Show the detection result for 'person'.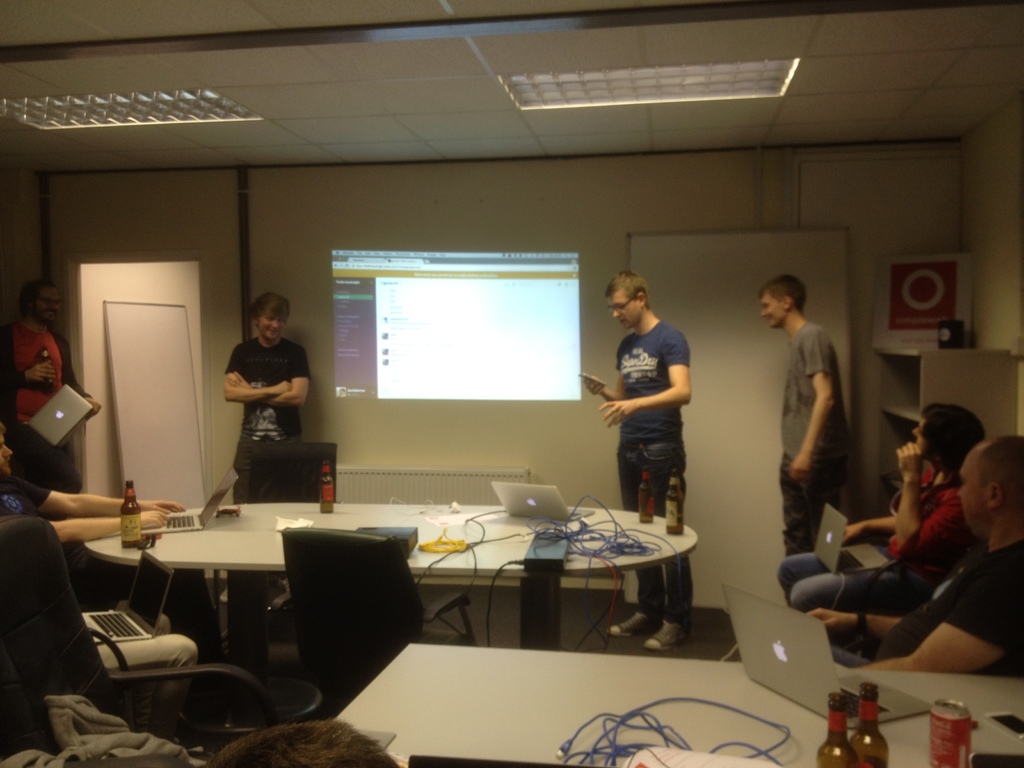
{"x1": 797, "y1": 428, "x2": 1023, "y2": 701}.
